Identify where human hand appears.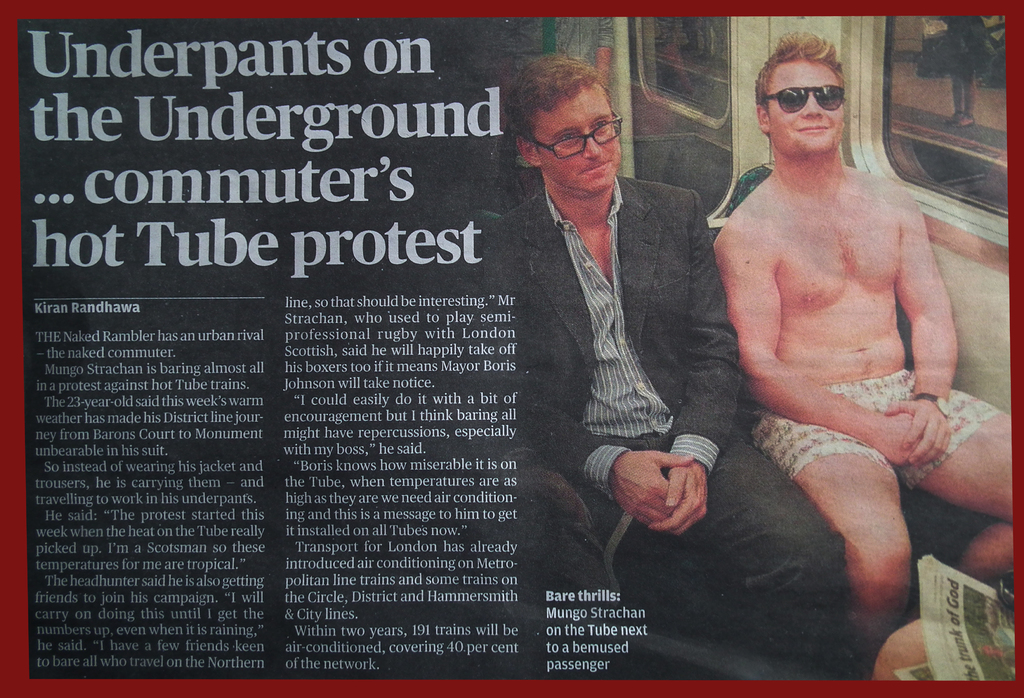
Appears at (876, 412, 925, 466).
